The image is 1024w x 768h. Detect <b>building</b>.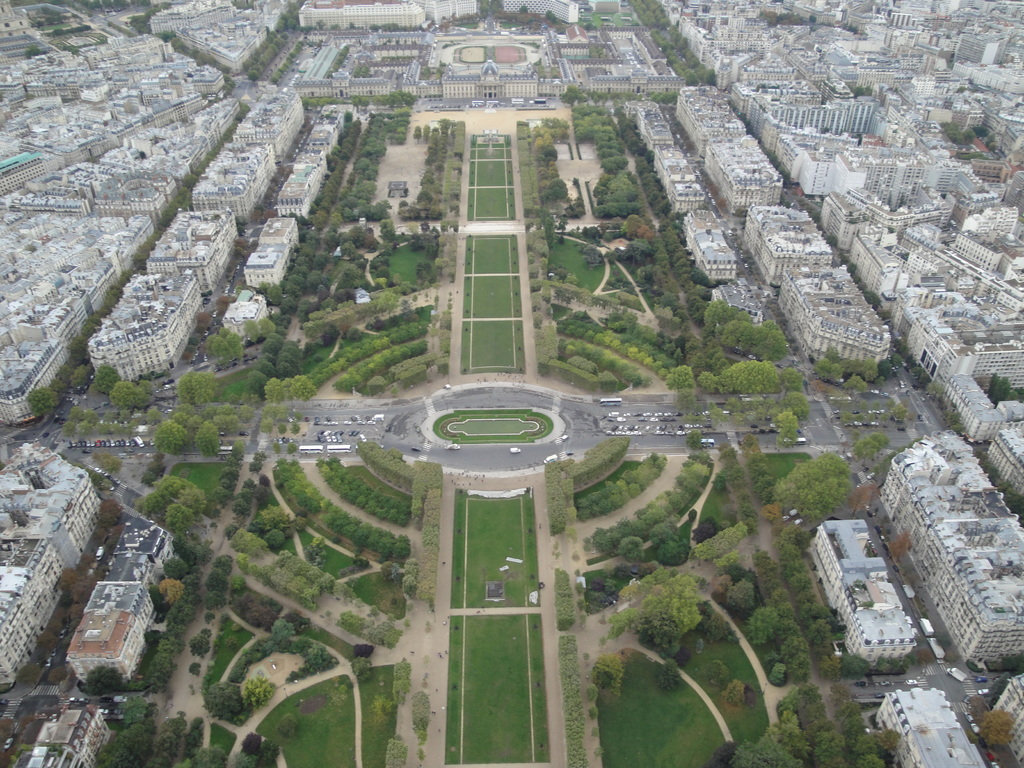
Detection: left=226, top=108, right=355, bottom=334.
